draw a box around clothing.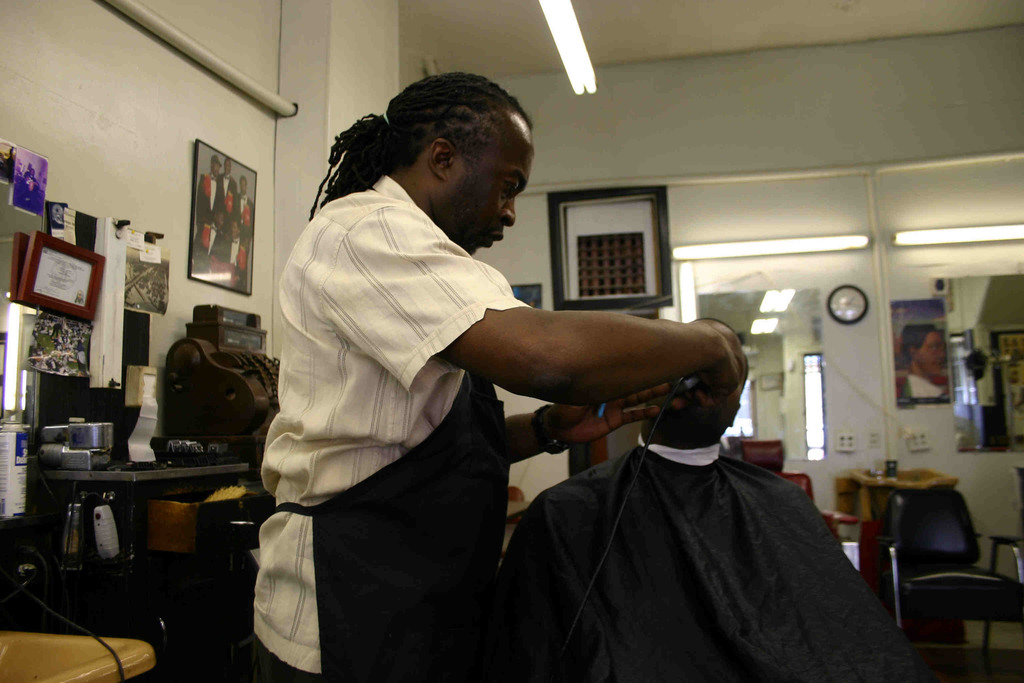
220:236:249:296.
